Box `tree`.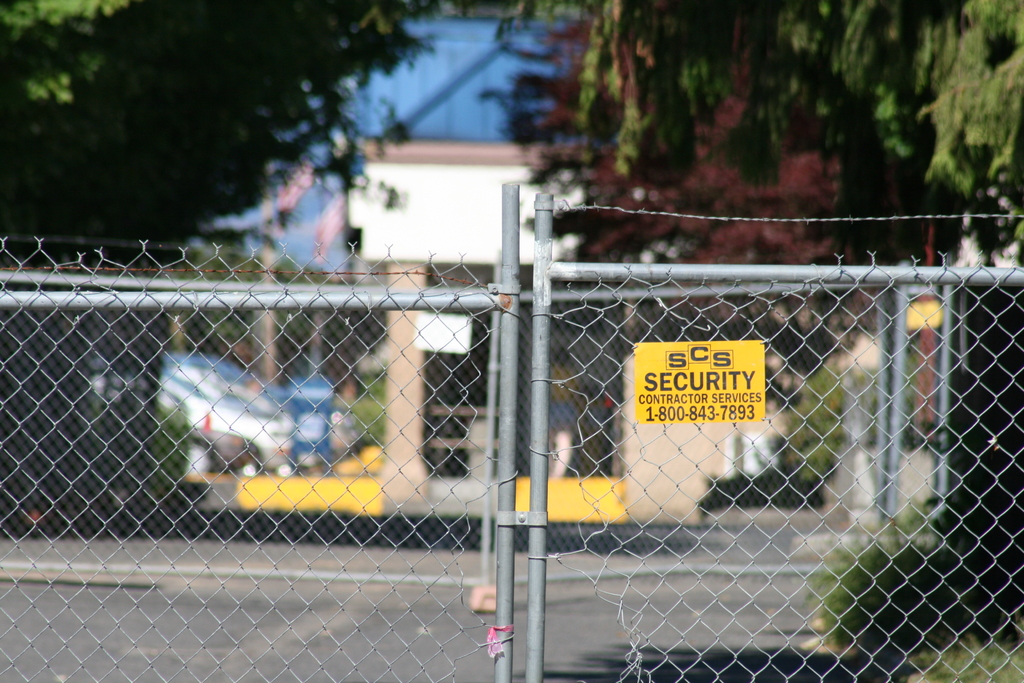
detection(0, 0, 438, 242).
